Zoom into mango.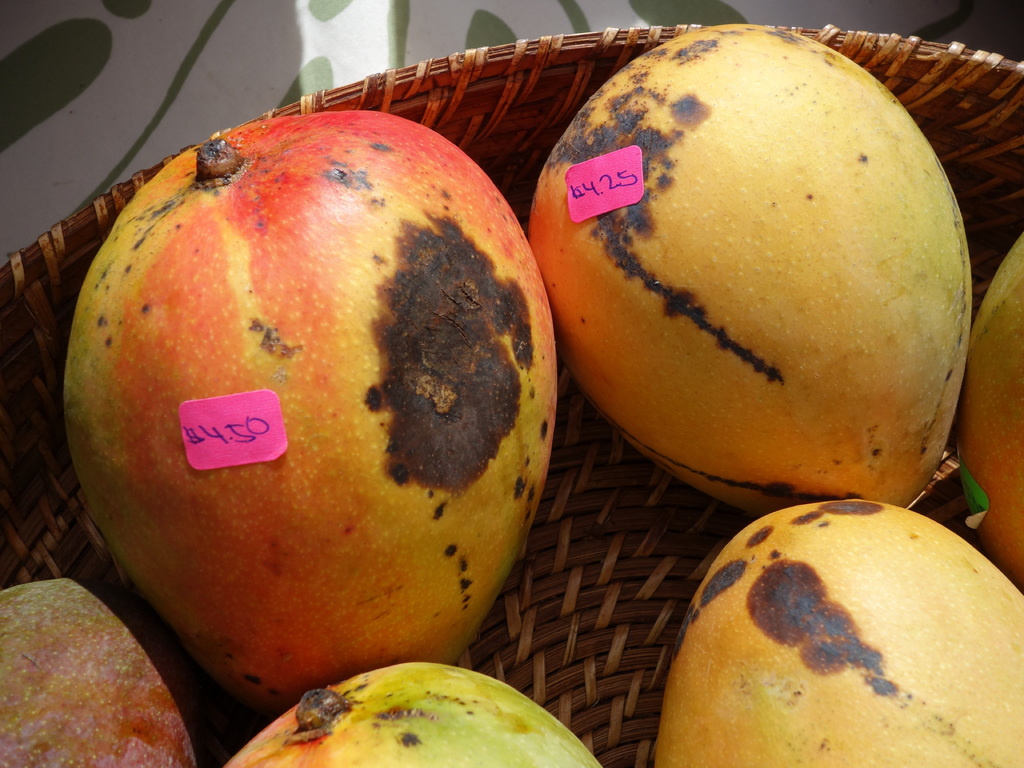
Zoom target: 0 575 196 767.
